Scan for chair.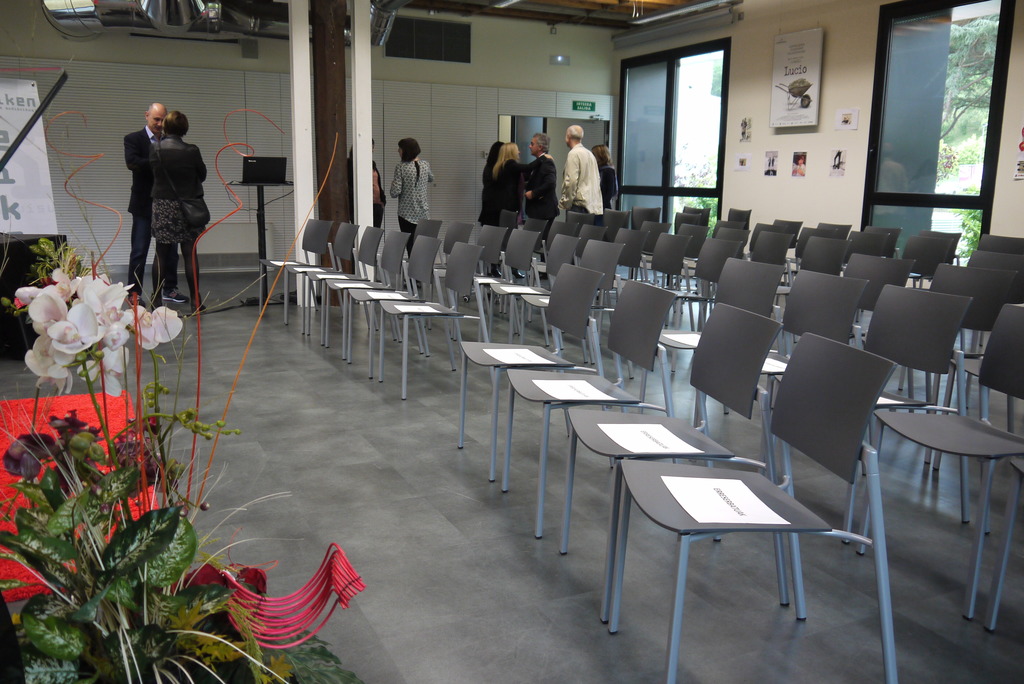
Scan result: detection(259, 218, 329, 309).
